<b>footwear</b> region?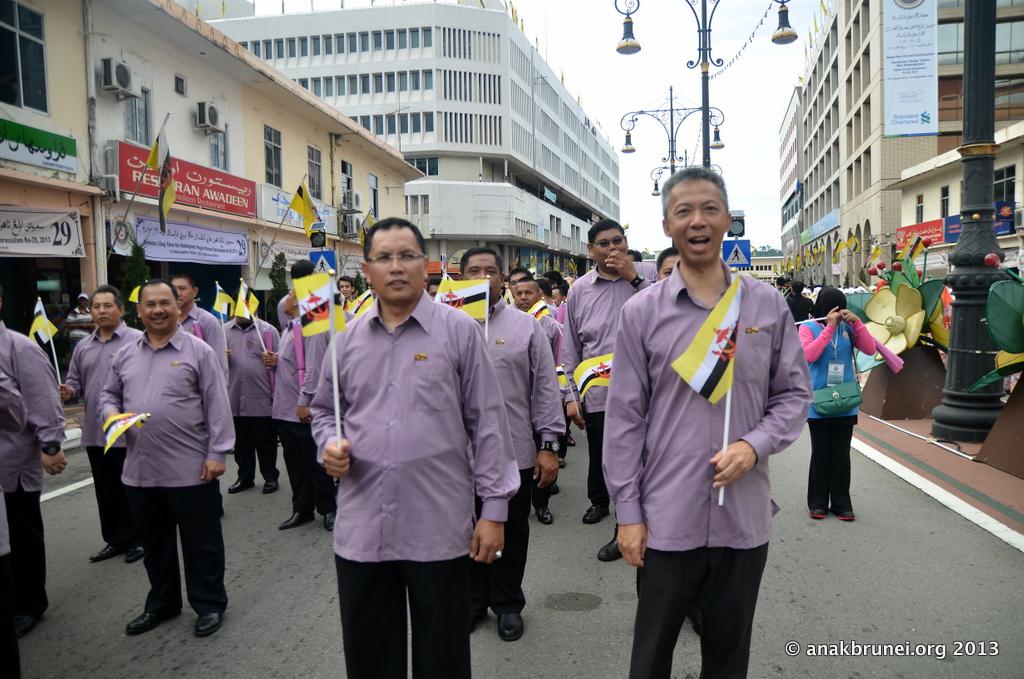
835 507 855 522
